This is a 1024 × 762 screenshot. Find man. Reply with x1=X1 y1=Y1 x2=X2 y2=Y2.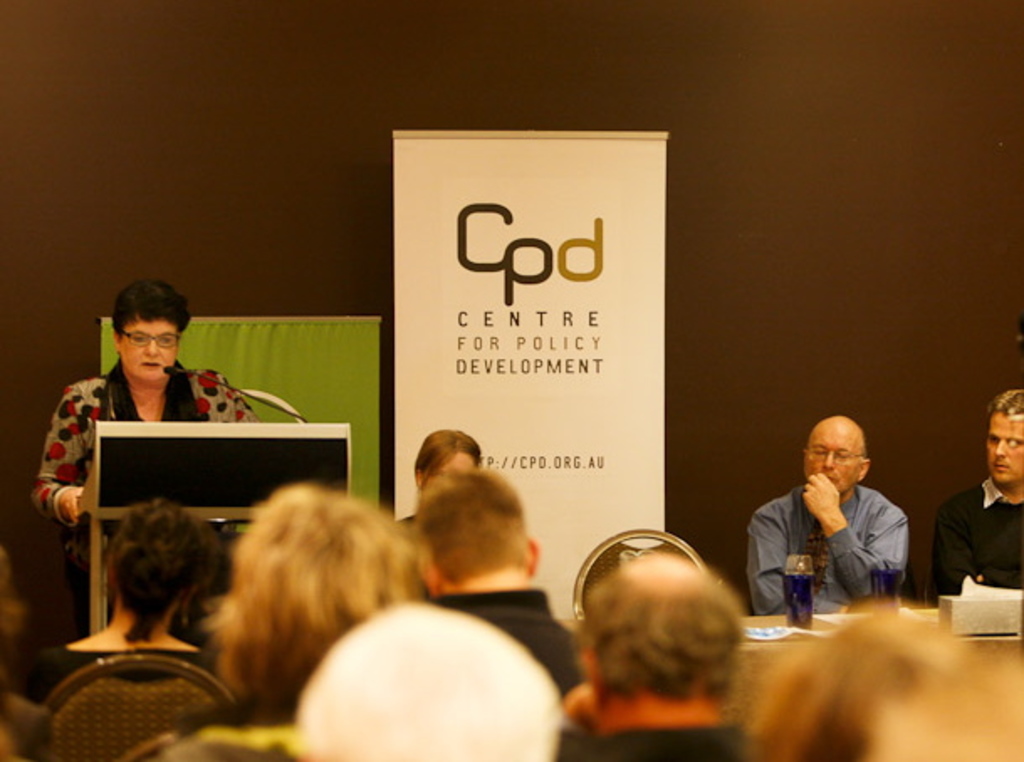
x1=747 y1=426 x2=928 y2=631.
